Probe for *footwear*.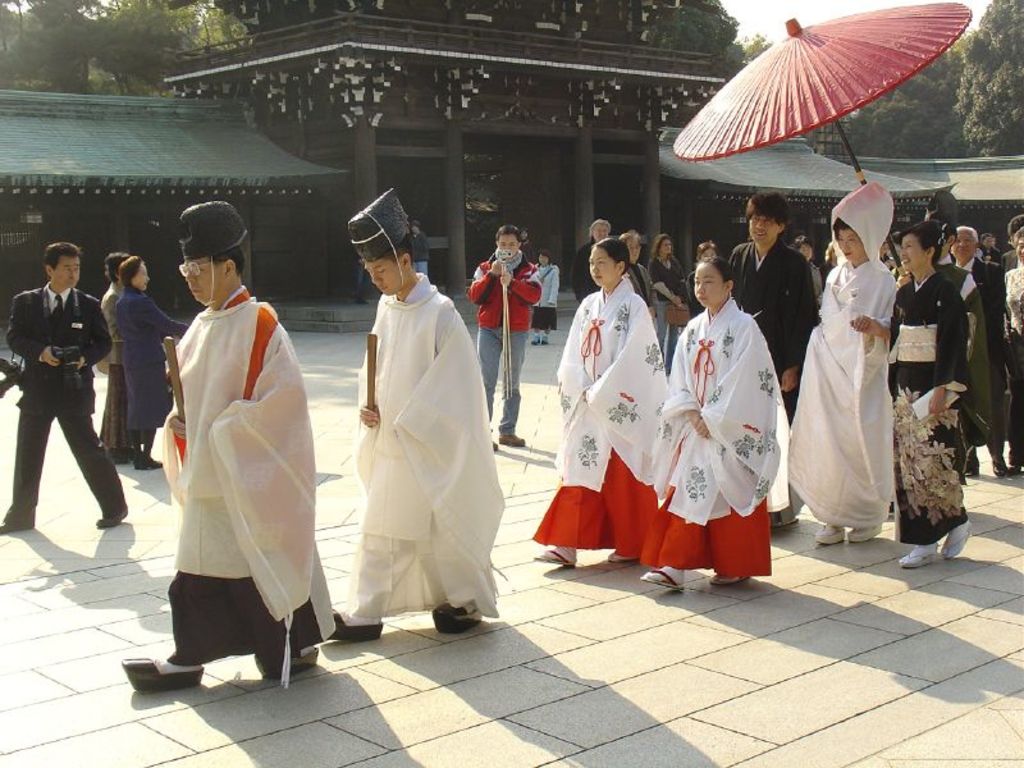
Probe result: x1=326, y1=611, x2=384, y2=644.
